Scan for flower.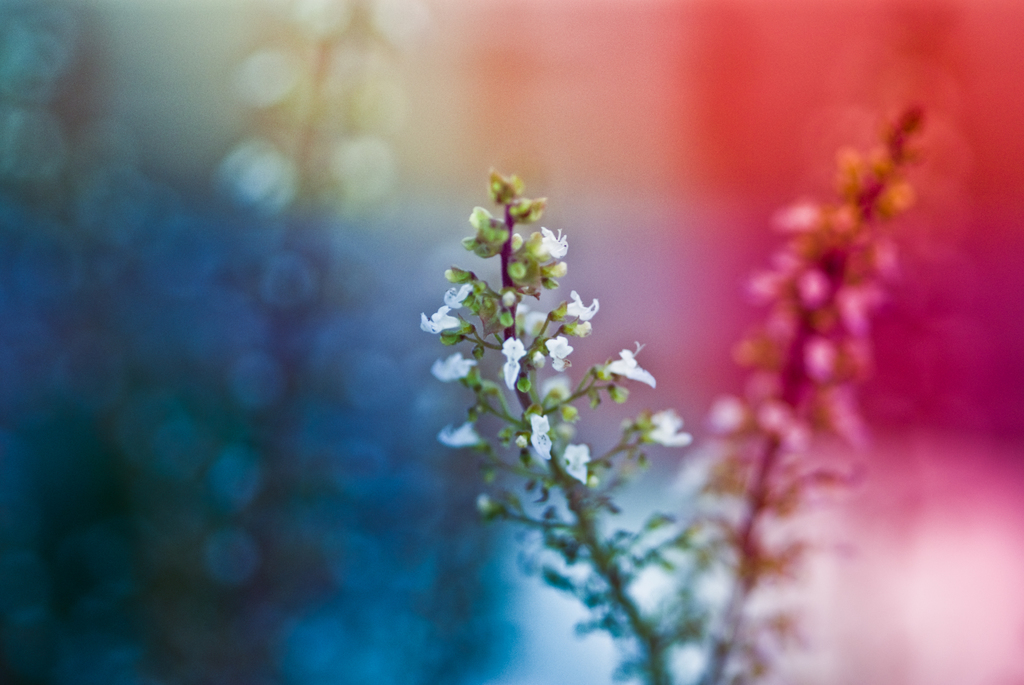
Scan result: locate(566, 446, 592, 485).
